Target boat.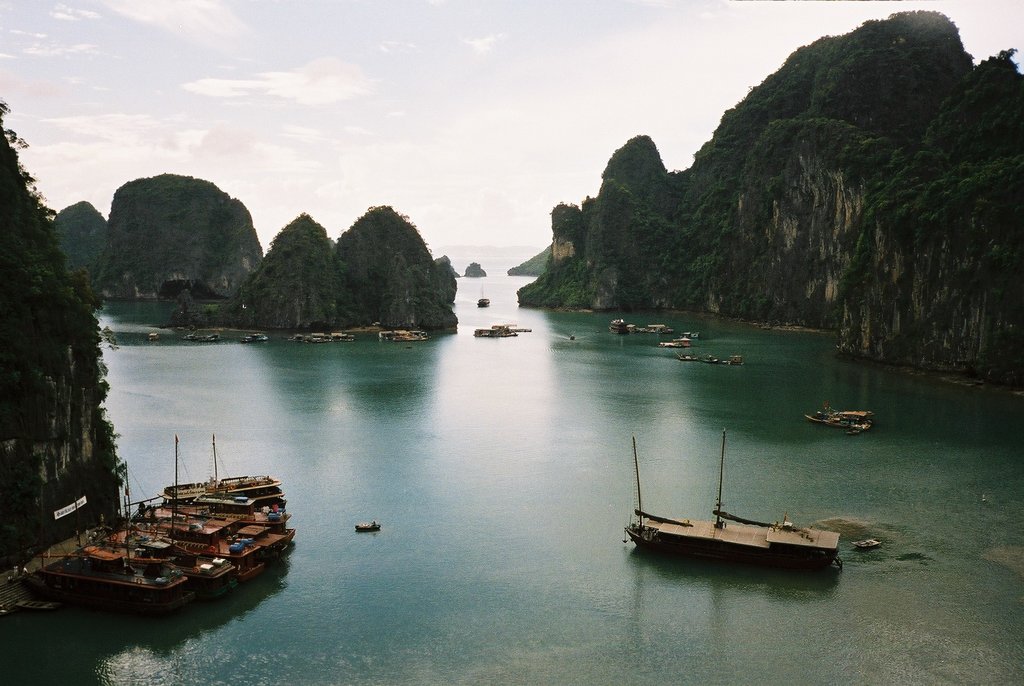
Target region: [left=629, top=327, right=643, bottom=331].
